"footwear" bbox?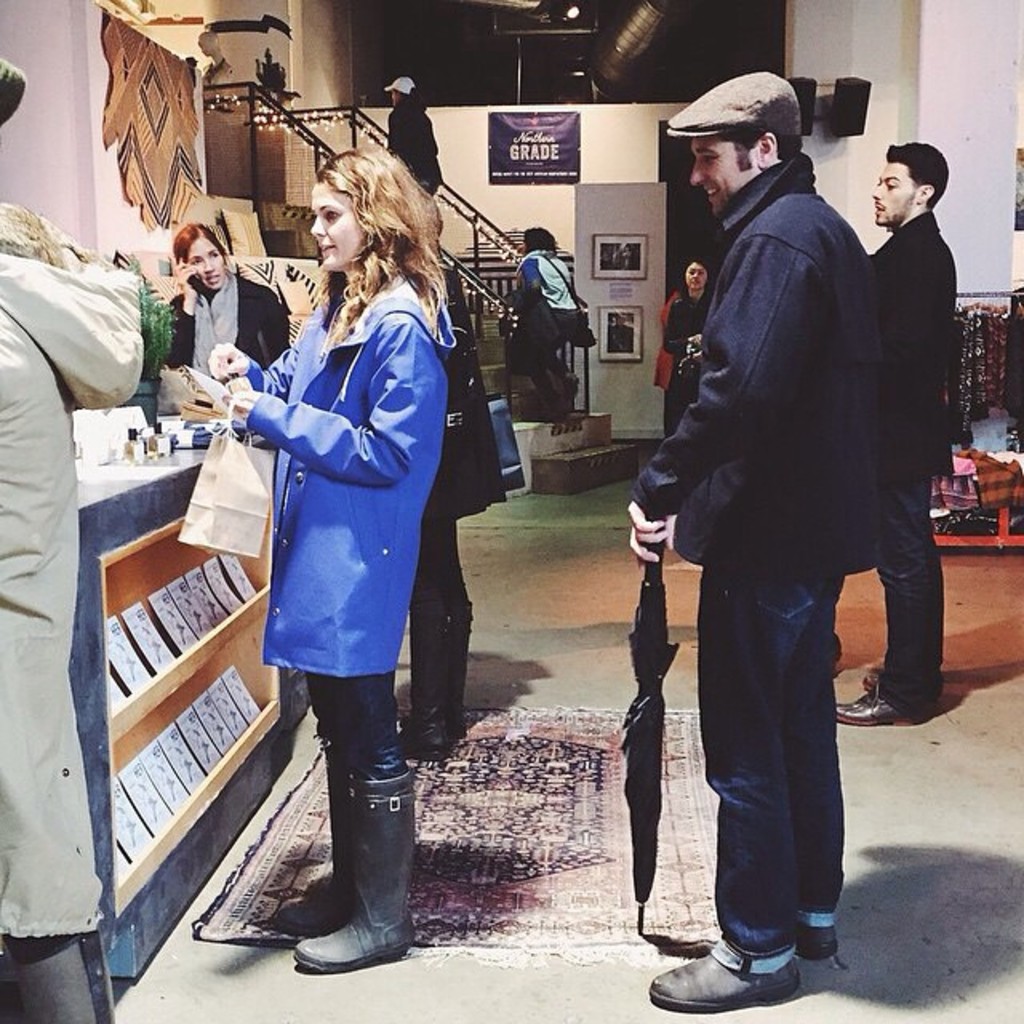
pyautogui.locateOnScreen(650, 942, 802, 1011)
